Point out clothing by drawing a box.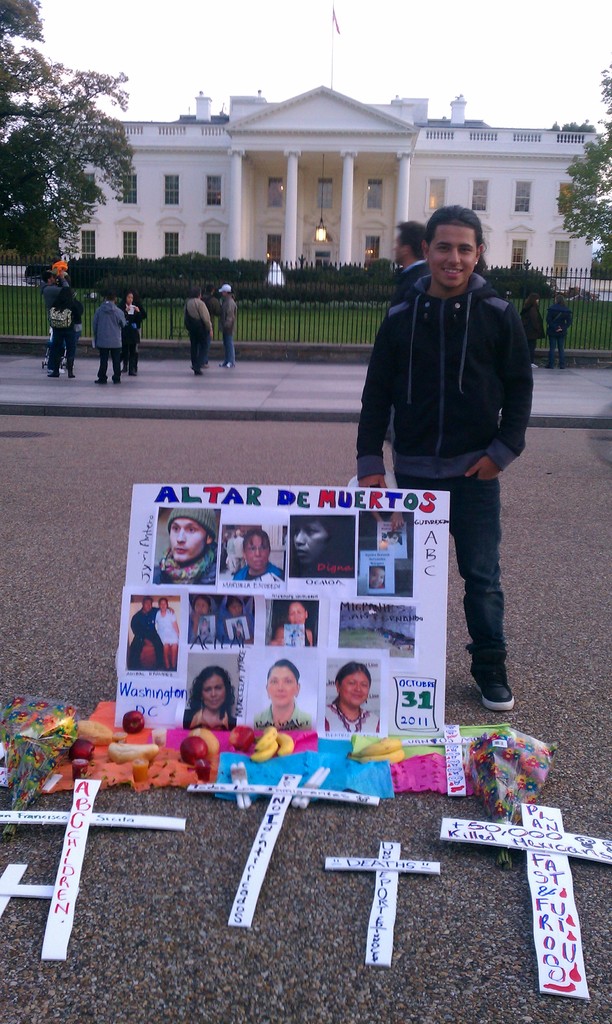
(42, 276, 82, 372).
